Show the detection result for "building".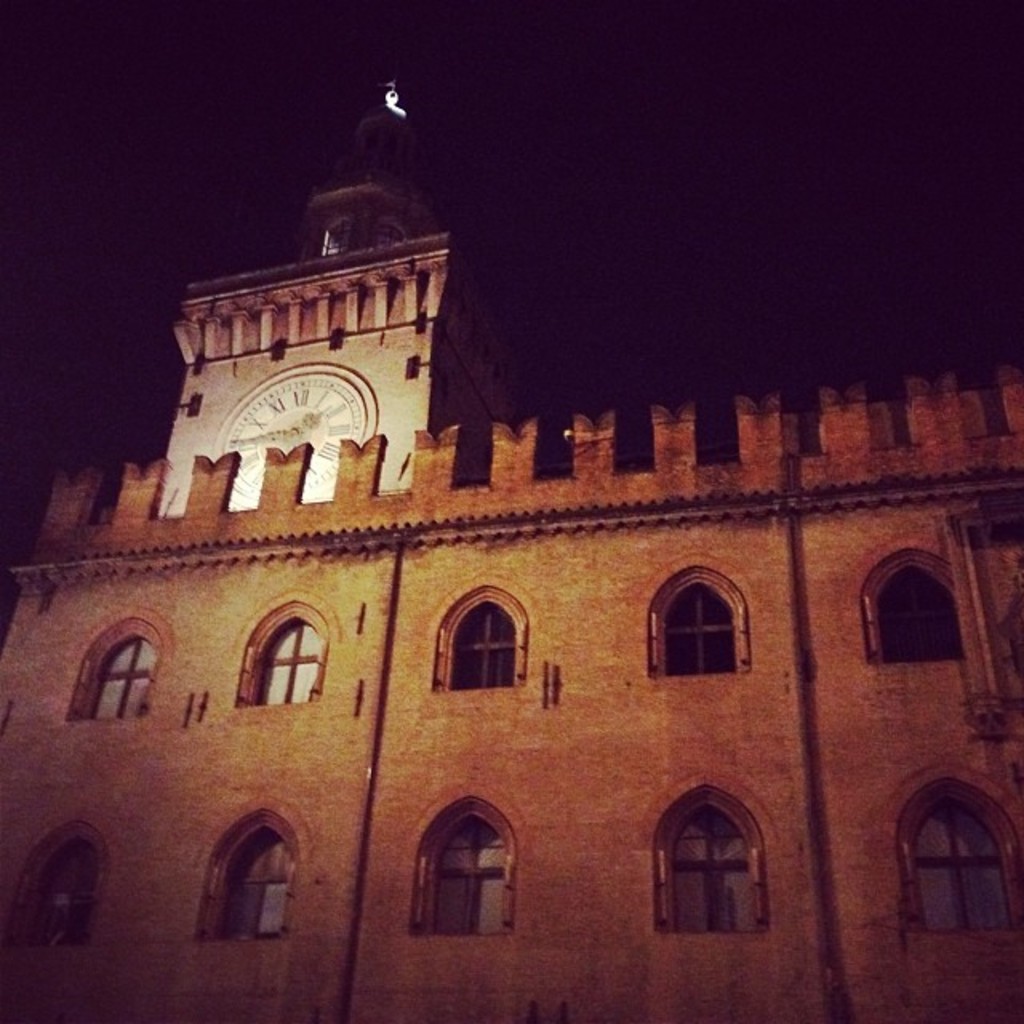
crop(0, 75, 1022, 1022).
